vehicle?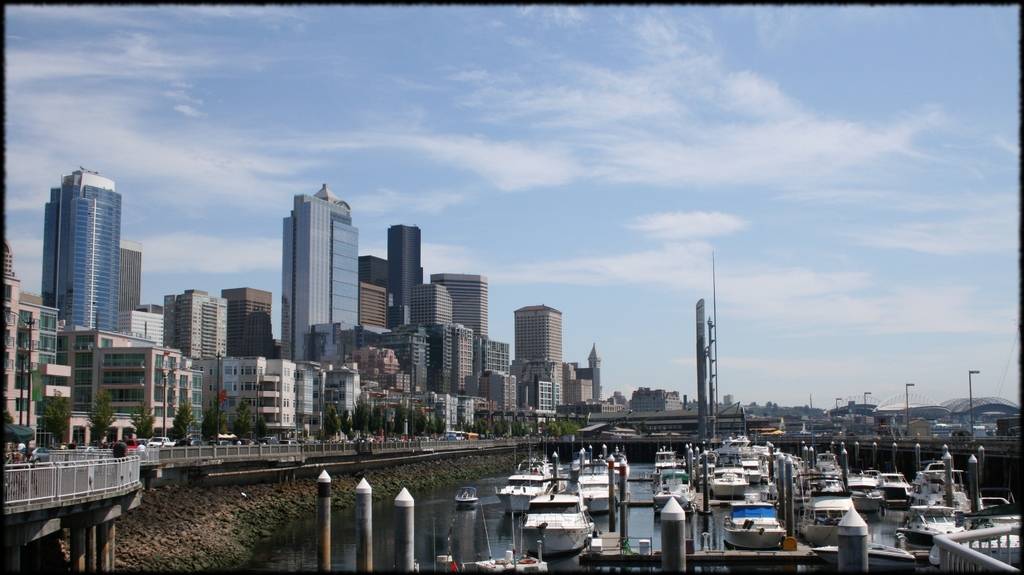
region(651, 462, 691, 512)
